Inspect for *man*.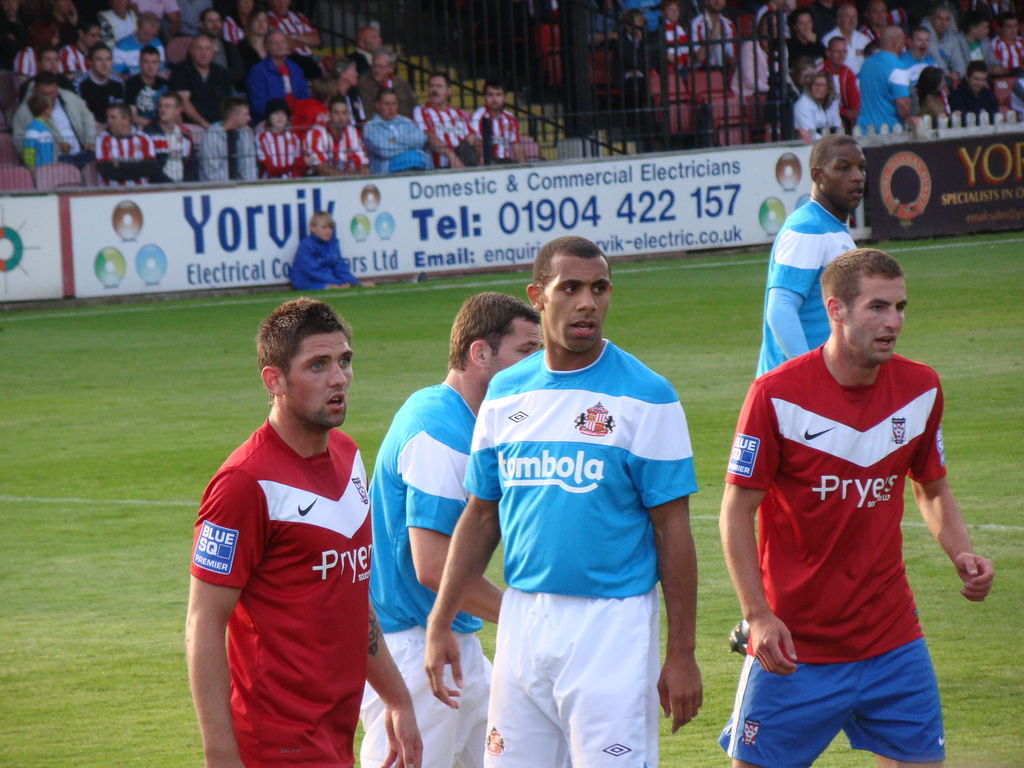
Inspection: [left=899, top=26, right=938, bottom=83].
